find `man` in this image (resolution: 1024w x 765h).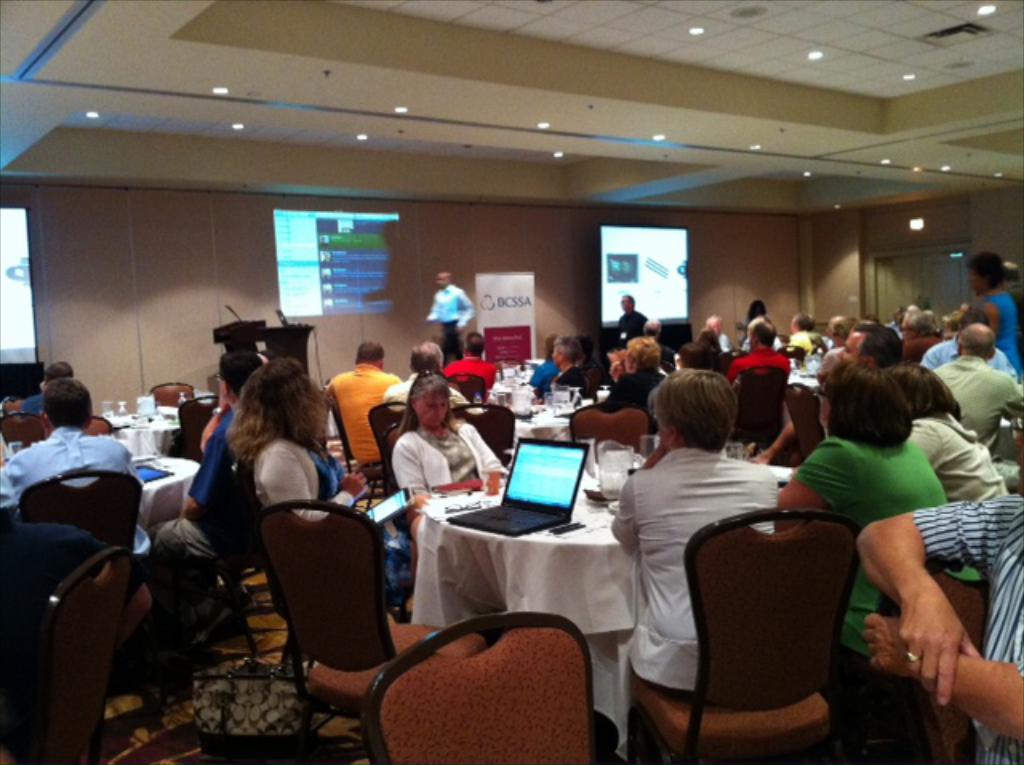
crop(792, 309, 819, 350).
